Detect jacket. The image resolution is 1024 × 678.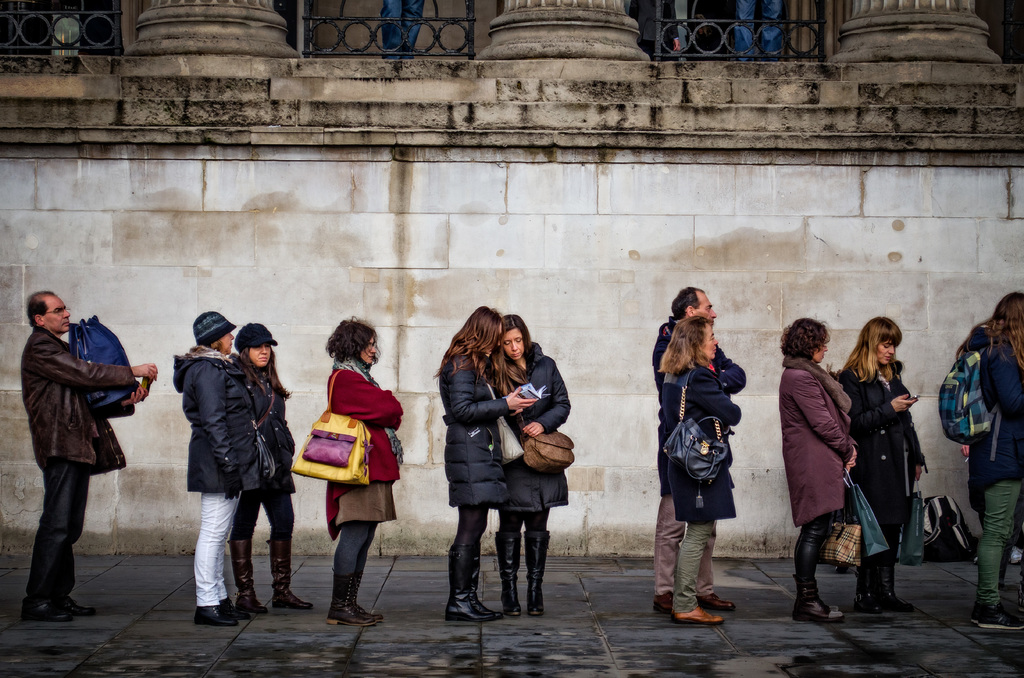
crop(15, 328, 135, 480).
